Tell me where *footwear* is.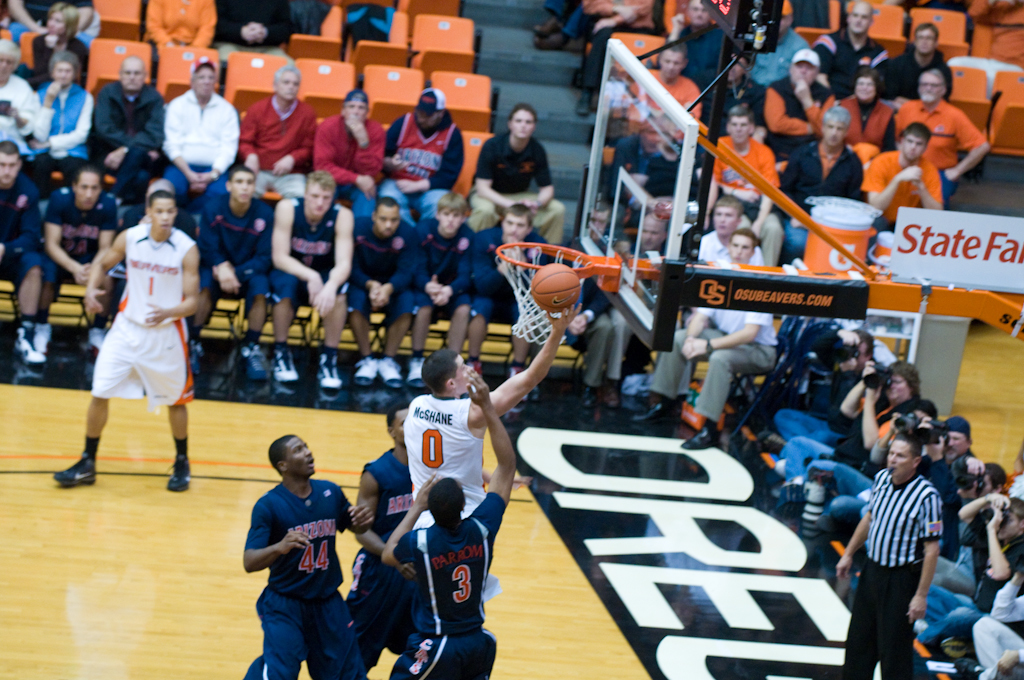
*footwear* is at left=628, top=399, right=670, bottom=430.
